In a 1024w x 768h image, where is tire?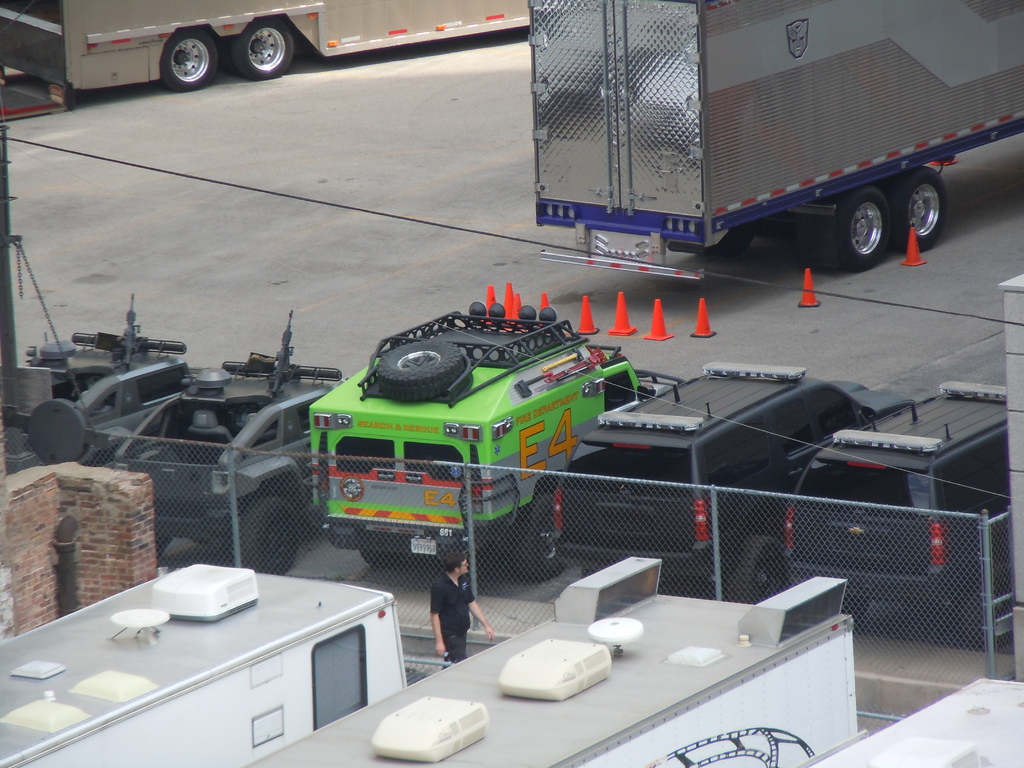
l=836, t=186, r=891, b=269.
